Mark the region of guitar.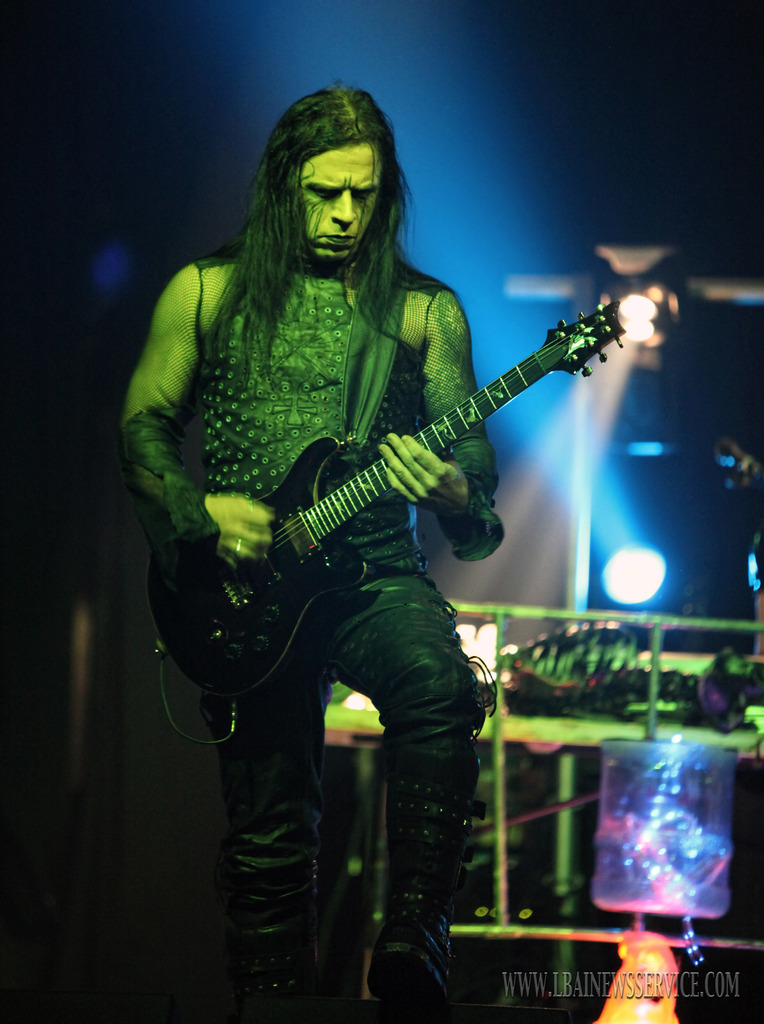
Region: (138,292,638,704).
